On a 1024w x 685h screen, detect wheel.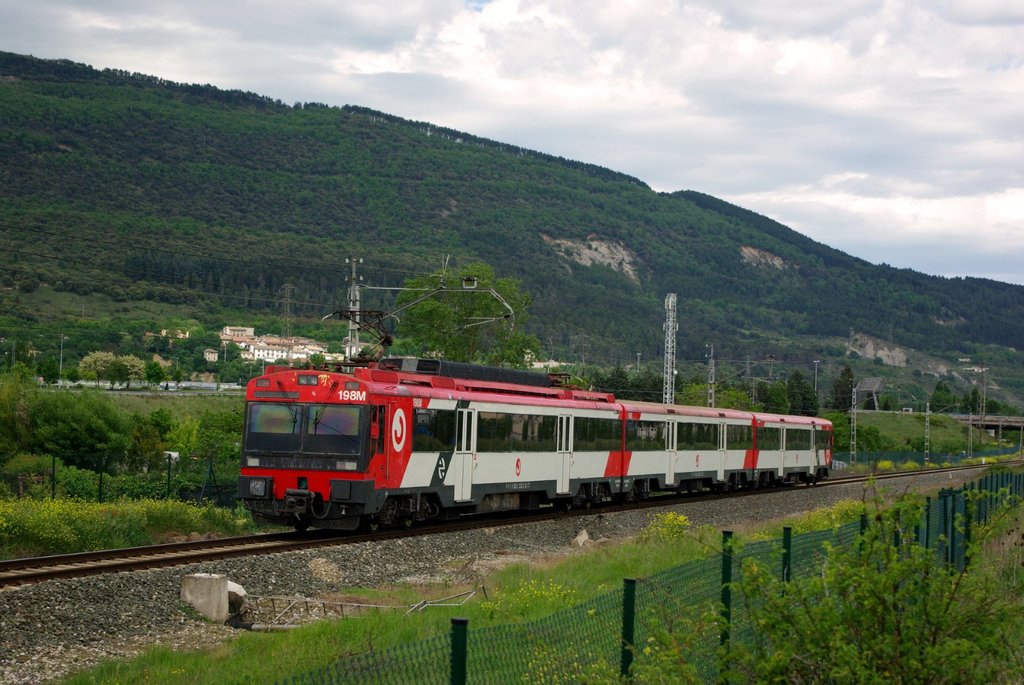
Rect(560, 496, 573, 512).
